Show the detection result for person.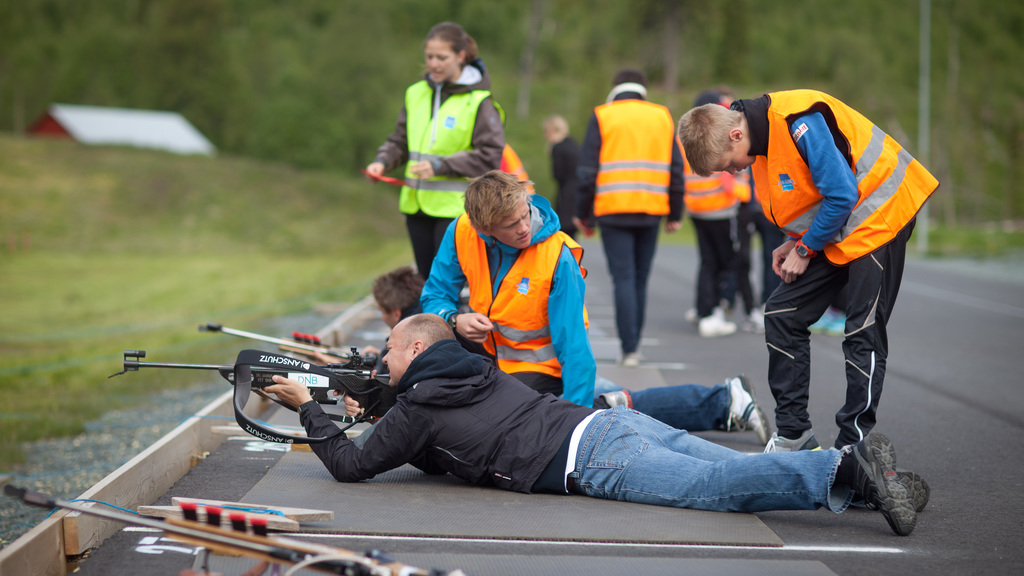
[681,88,755,336].
